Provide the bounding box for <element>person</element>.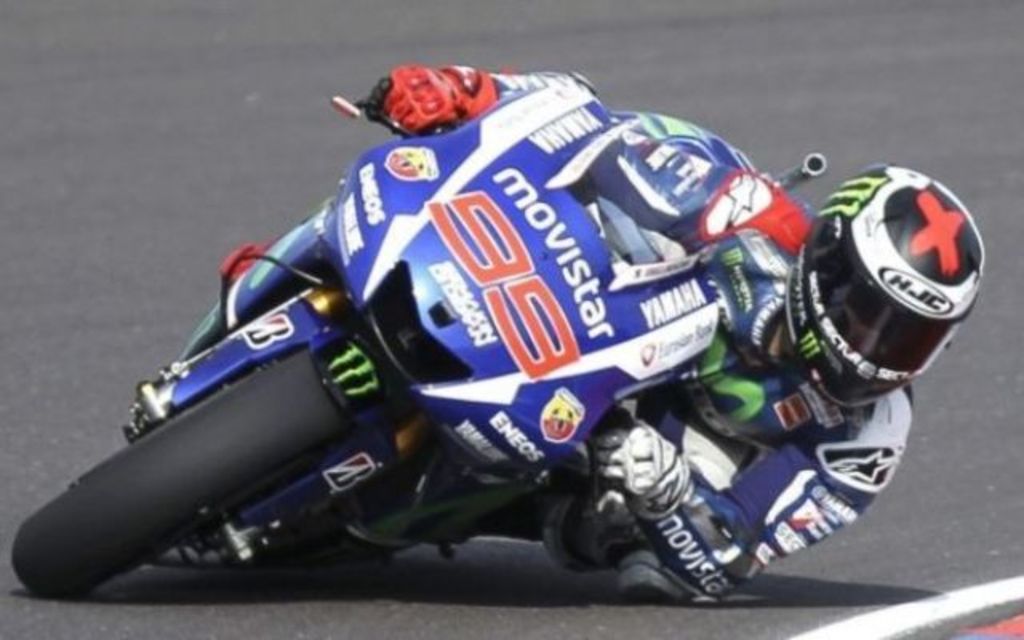
[168,54,989,600].
